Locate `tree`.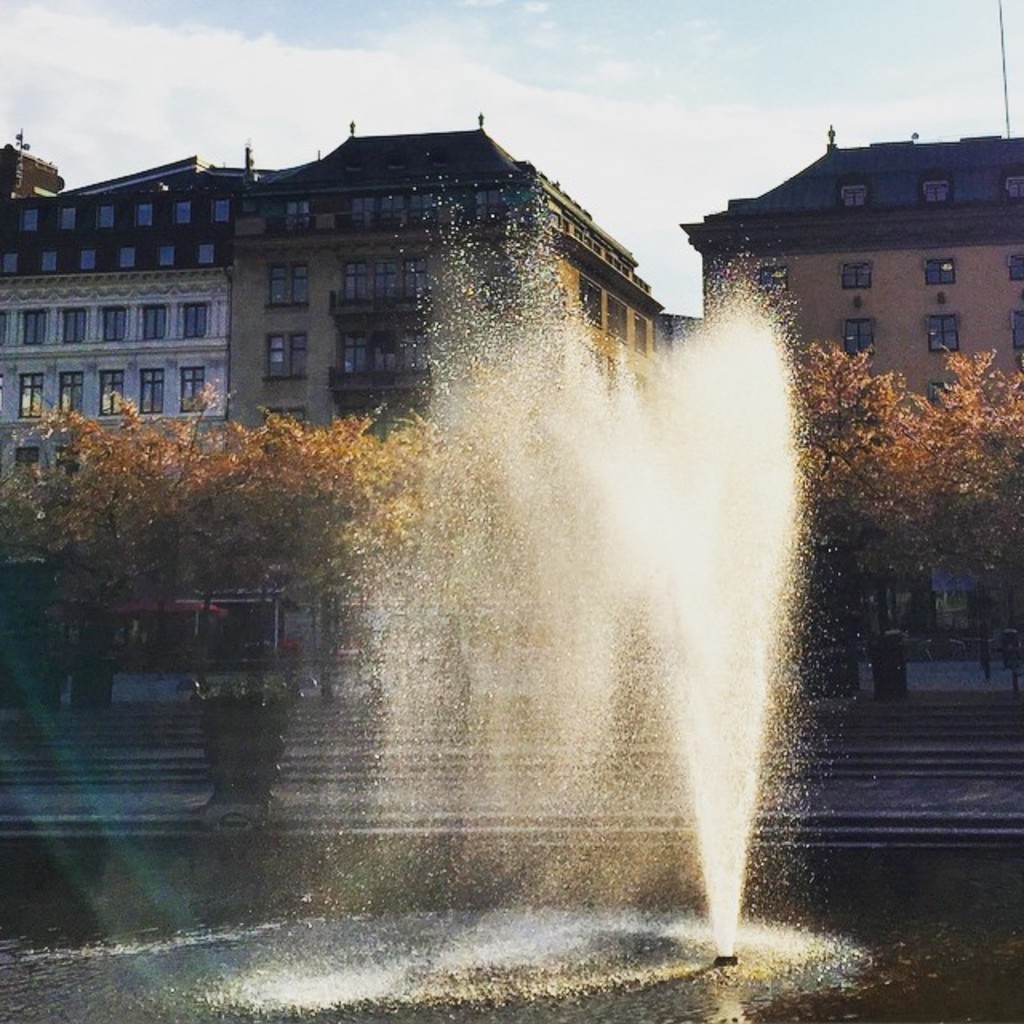
Bounding box: (left=794, top=338, right=955, bottom=682).
